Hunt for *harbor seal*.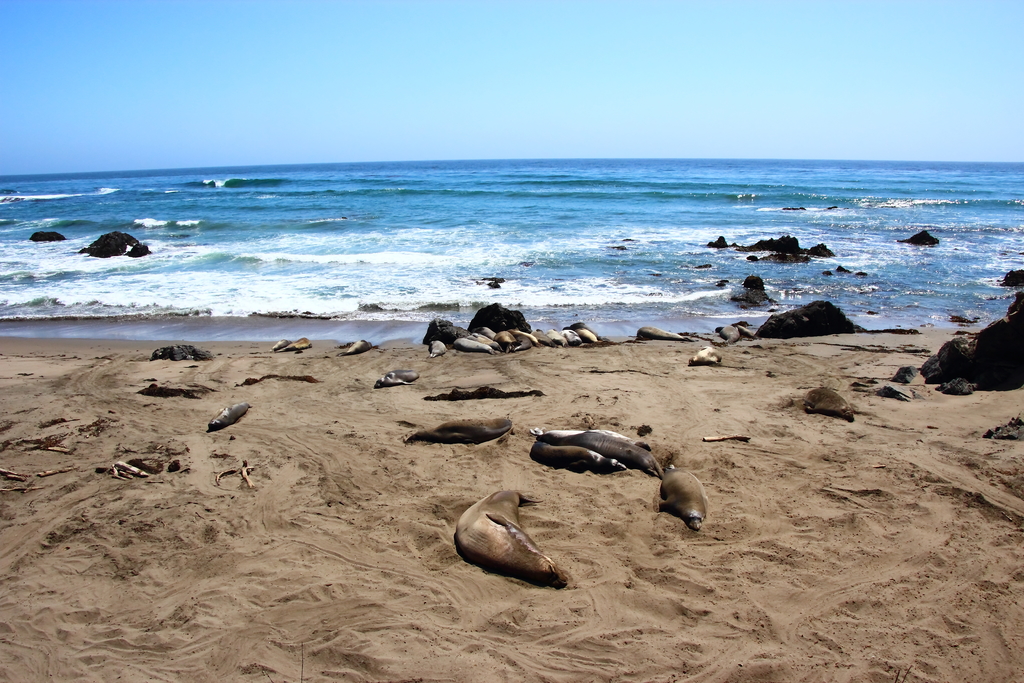
Hunted down at (658, 460, 710, 531).
